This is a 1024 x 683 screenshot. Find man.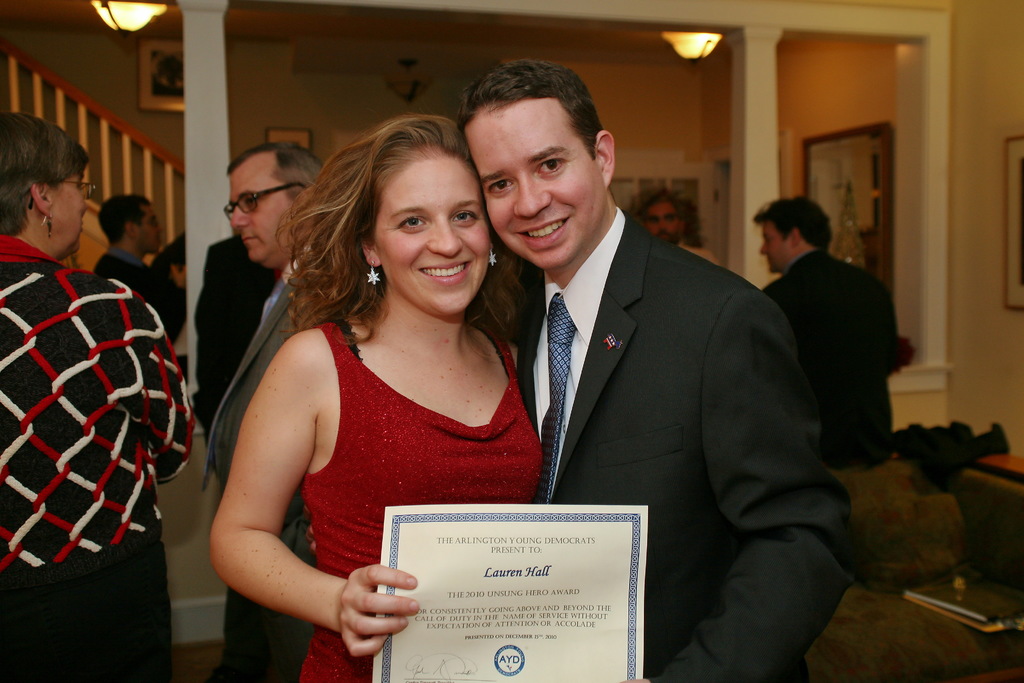
Bounding box: x1=469, y1=92, x2=831, y2=669.
